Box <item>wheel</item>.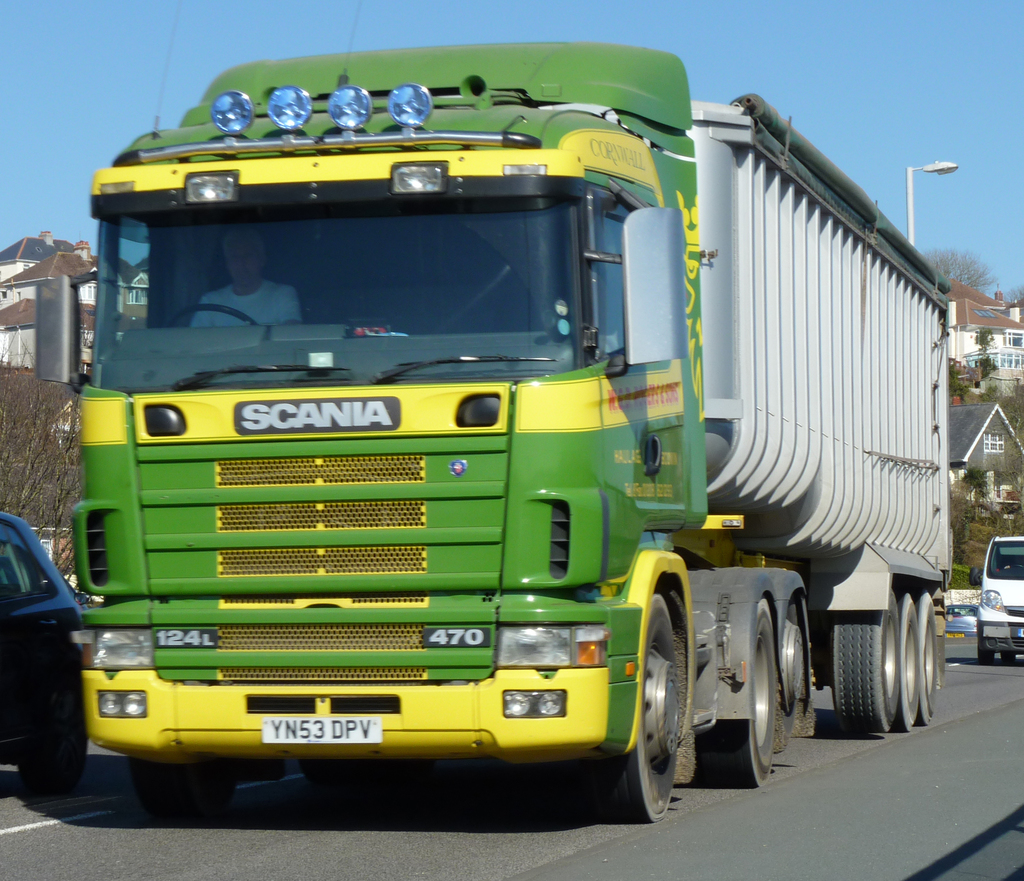
detection(19, 675, 86, 797).
